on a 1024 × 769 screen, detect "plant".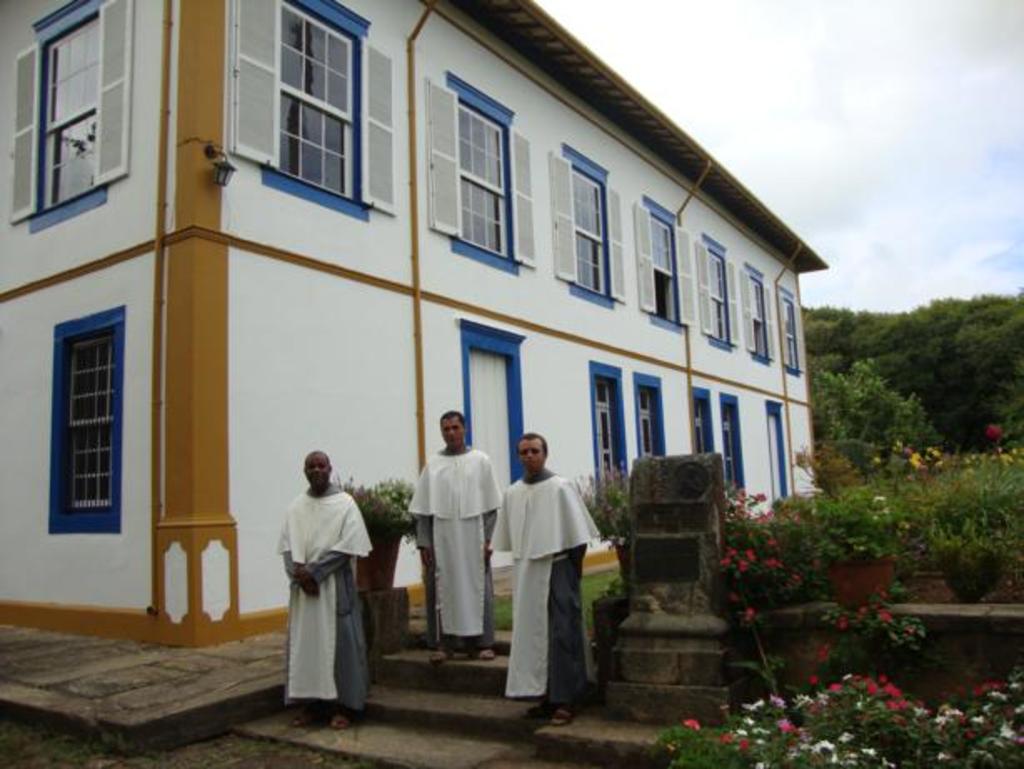
569:460:629:560.
